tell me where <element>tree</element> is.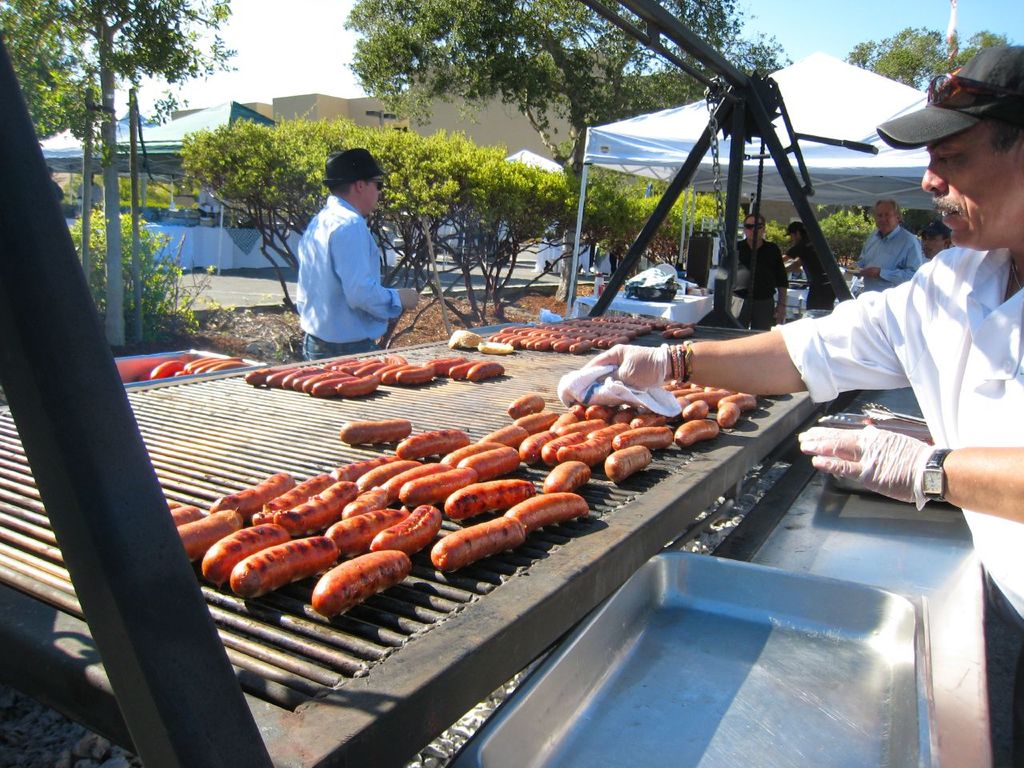
<element>tree</element> is at {"x1": 543, "y1": 171, "x2": 648, "y2": 284}.
